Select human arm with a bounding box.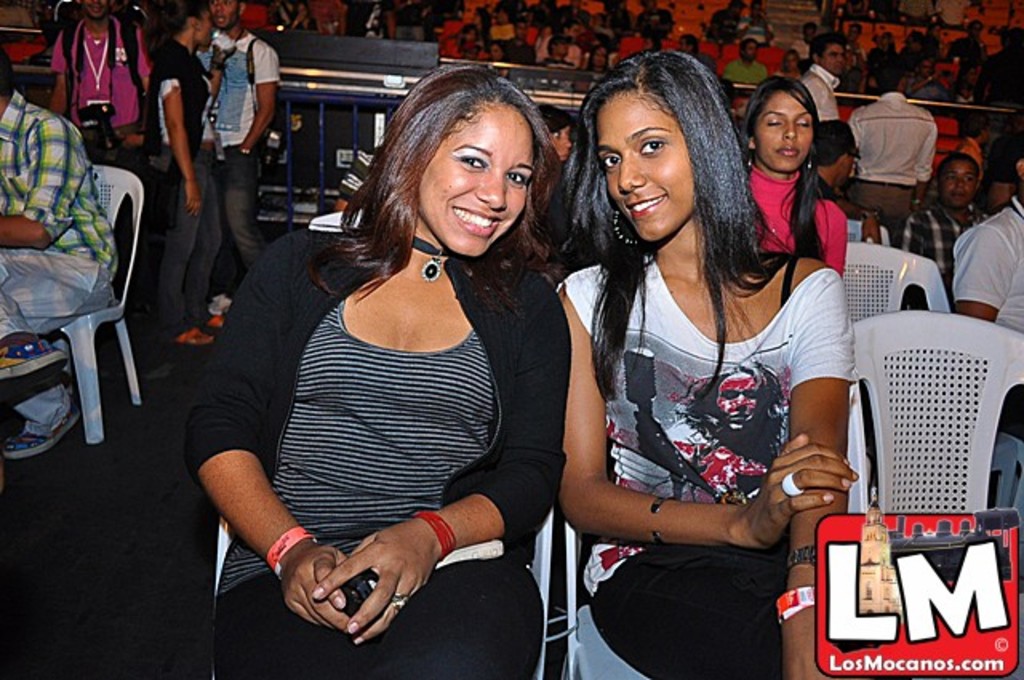
select_region(179, 237, 355, 635).
